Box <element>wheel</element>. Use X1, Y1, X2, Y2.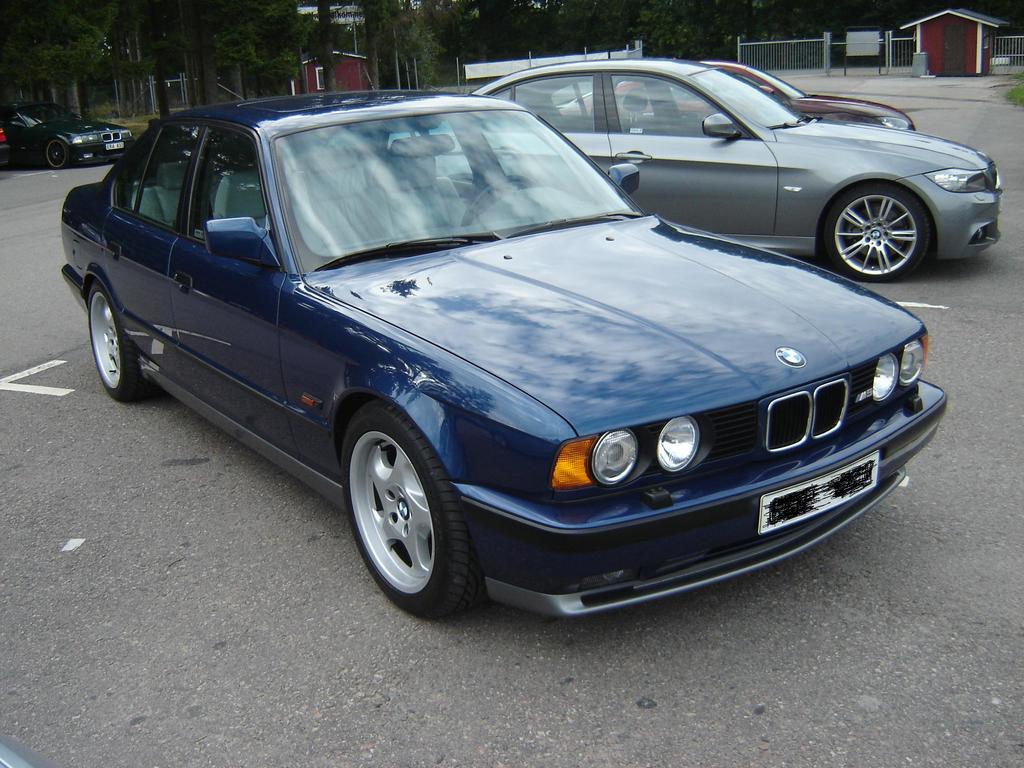
824, 186, 932, 283.
